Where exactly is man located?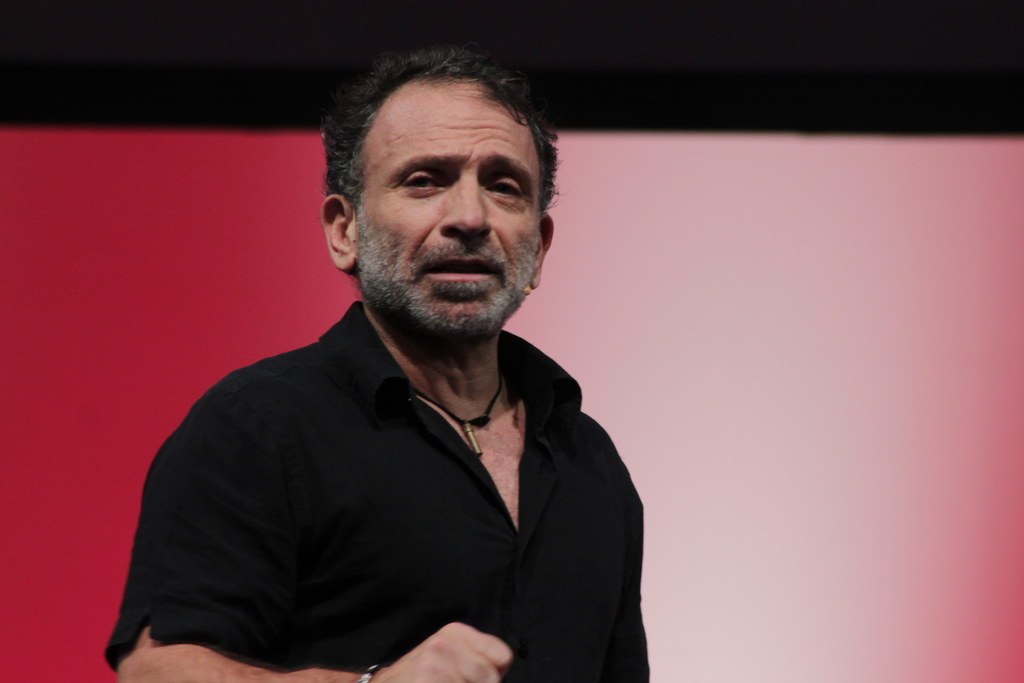
Its bounding box is [left=113, top=55, right=675, bottom=682].
